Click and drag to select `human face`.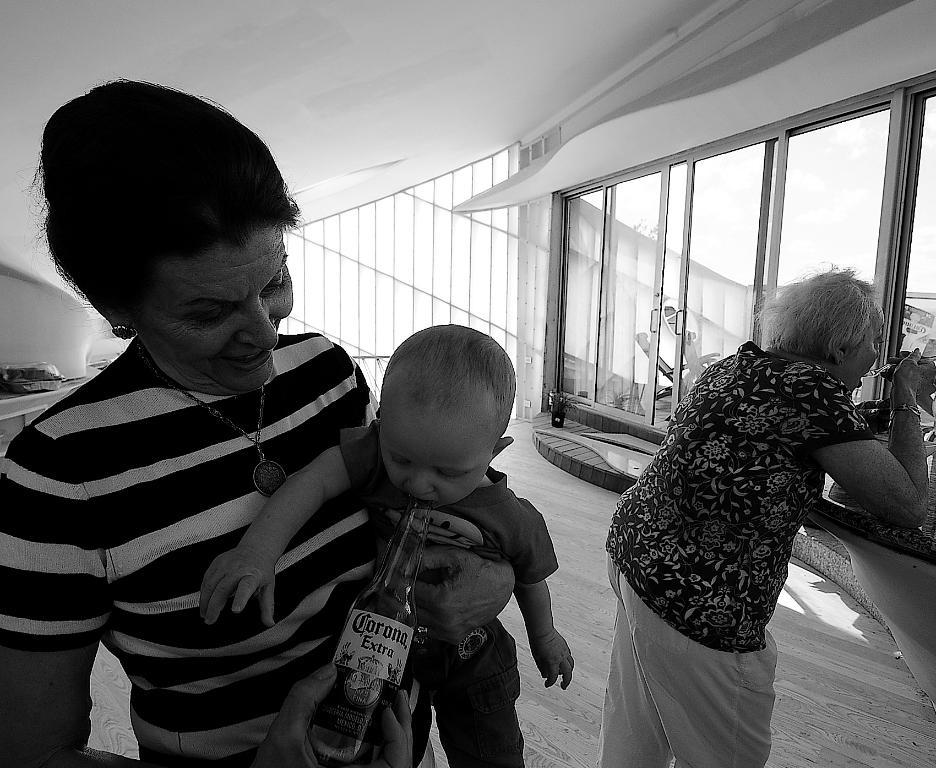
Selection: locate(848, 328, 882, 385).
